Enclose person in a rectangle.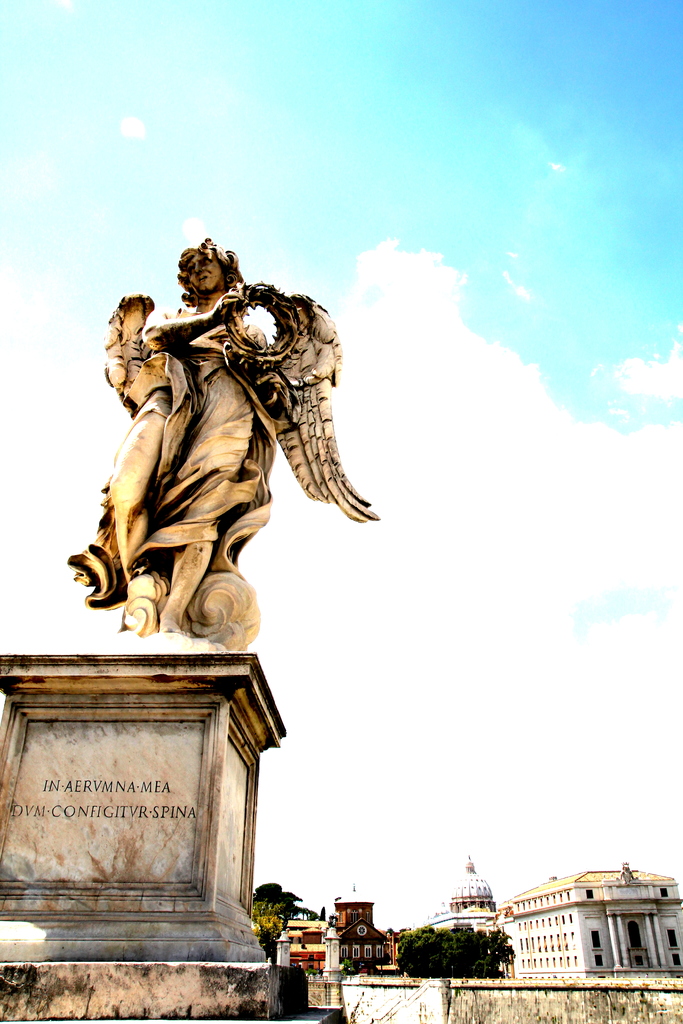
[x1=65, y1=234, x2=279, y2=649].
